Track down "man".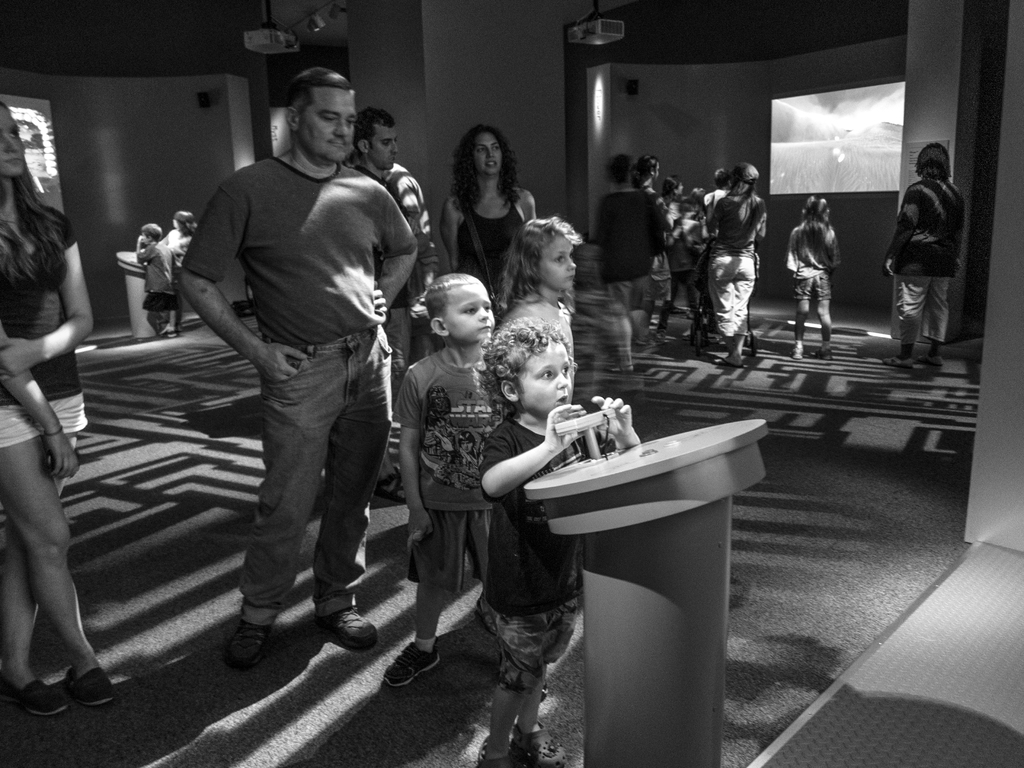
Tracked to (left=706, top=168, right=731, bottom=214).
